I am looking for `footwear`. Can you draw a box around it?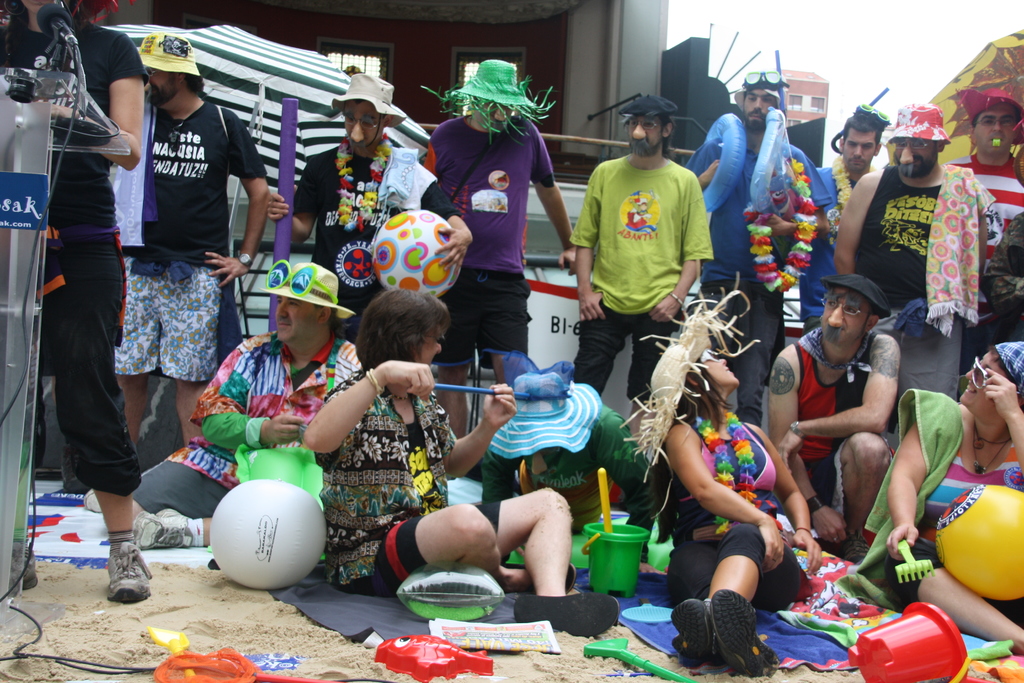
Sure, the bounding box is Rect(847, 534, 870, 564).
